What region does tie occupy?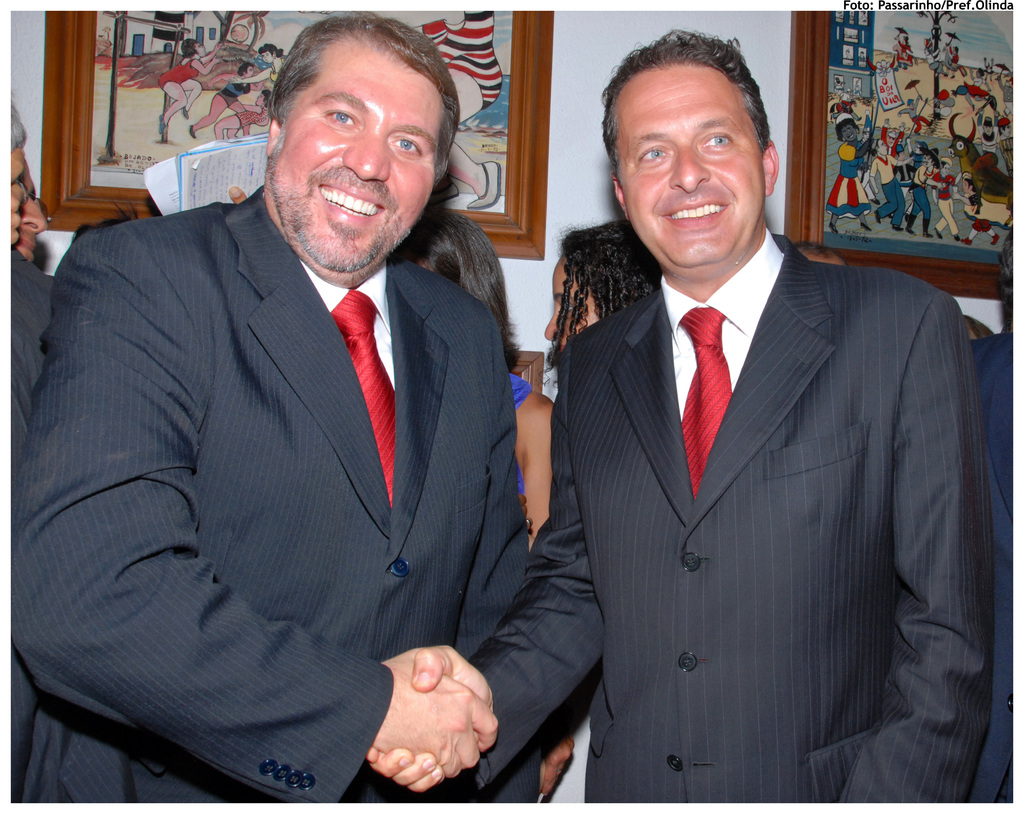
locate(673, 307, 735, 506).
